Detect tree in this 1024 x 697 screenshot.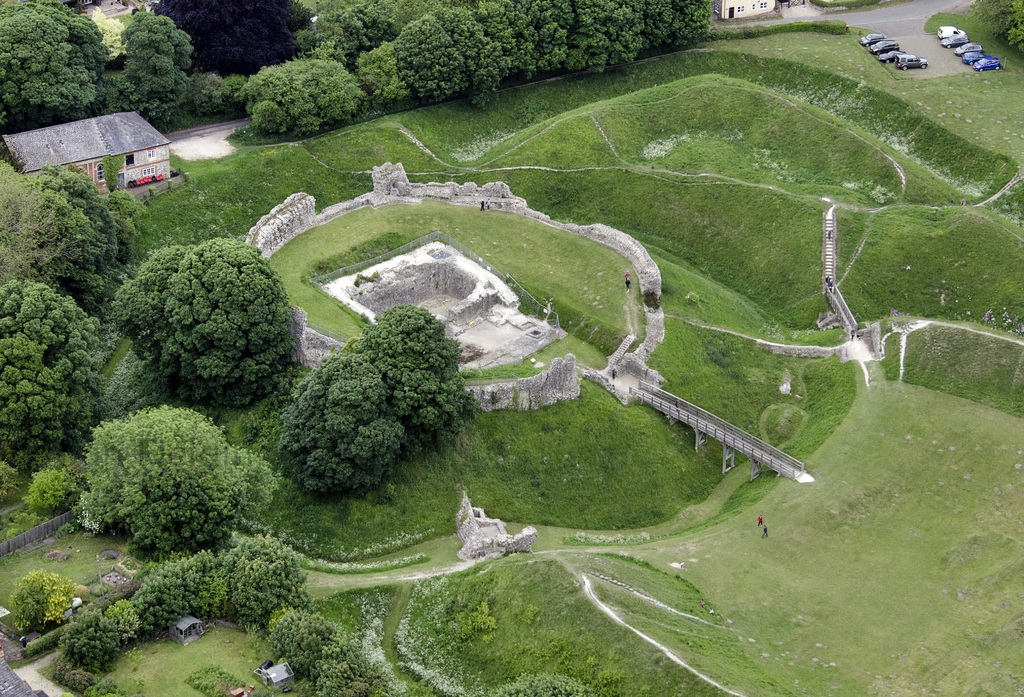
Detection: bbox(0, 0, 114, 137).
